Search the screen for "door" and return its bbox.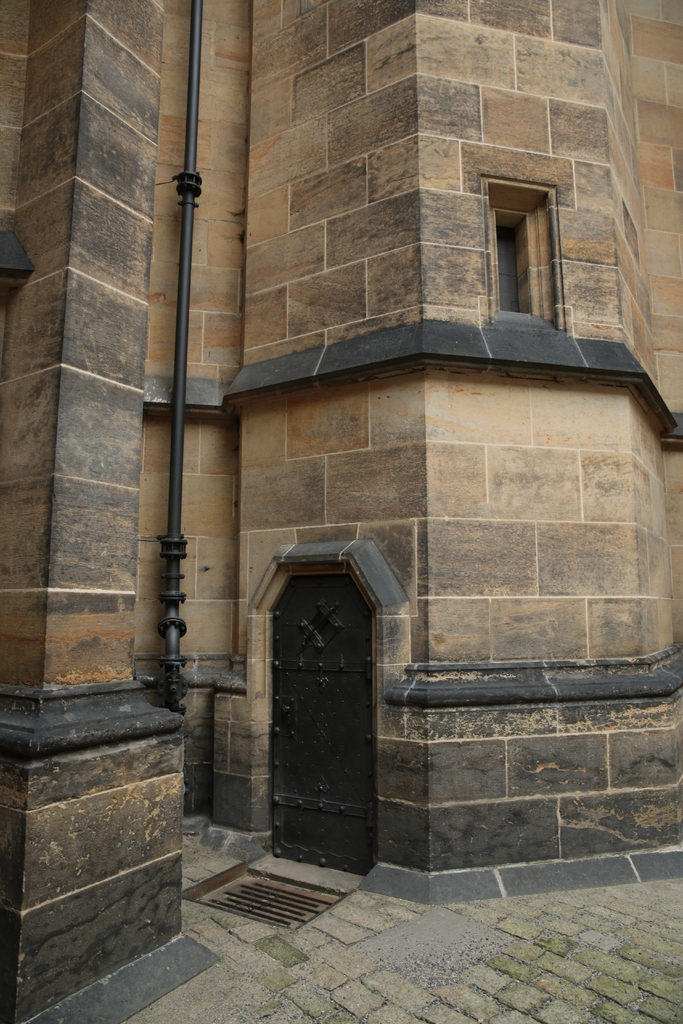
Found: crop(252, 552, 385, 899).
